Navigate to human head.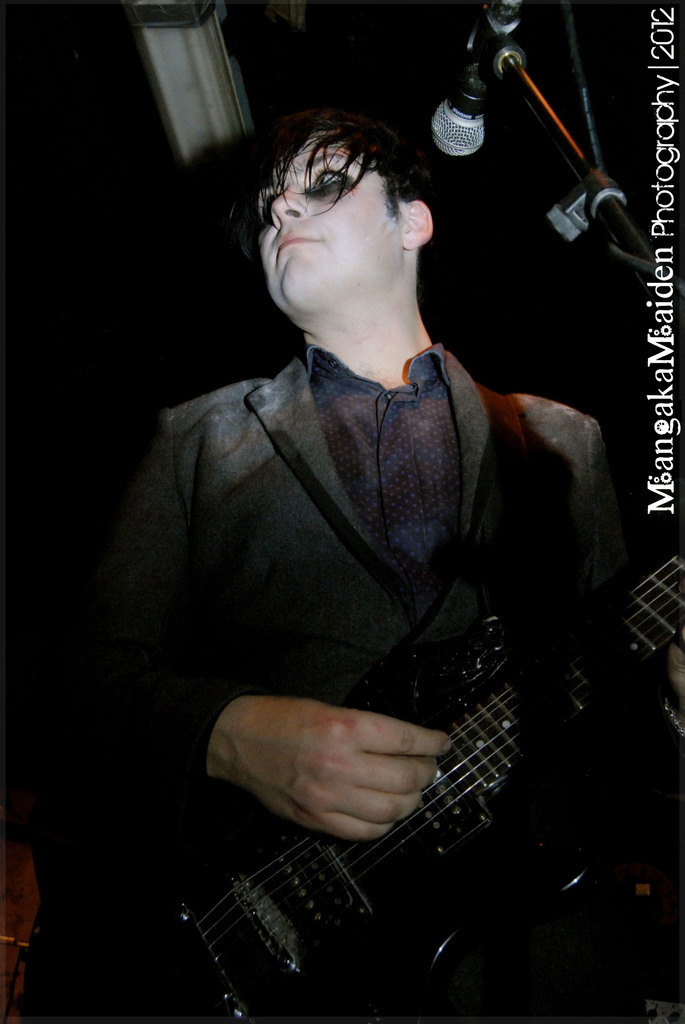
Navigation target: select_region(226, 102, 429, 316).
